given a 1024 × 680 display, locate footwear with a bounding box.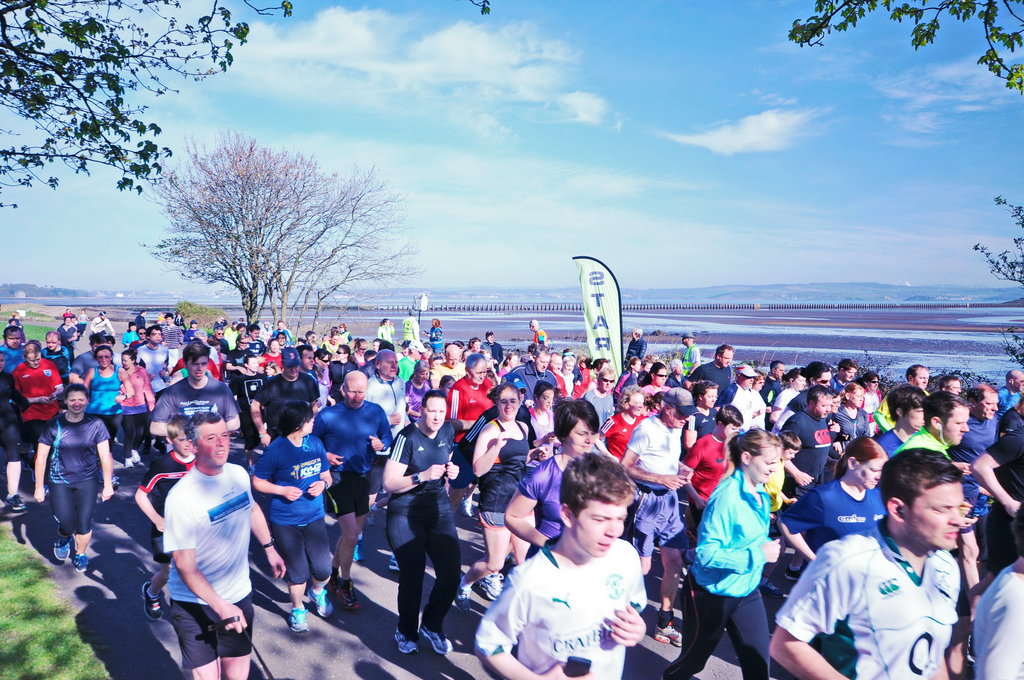
Located: {"left": 477, "top": 569, "right": 508, "bottom": 602}.
